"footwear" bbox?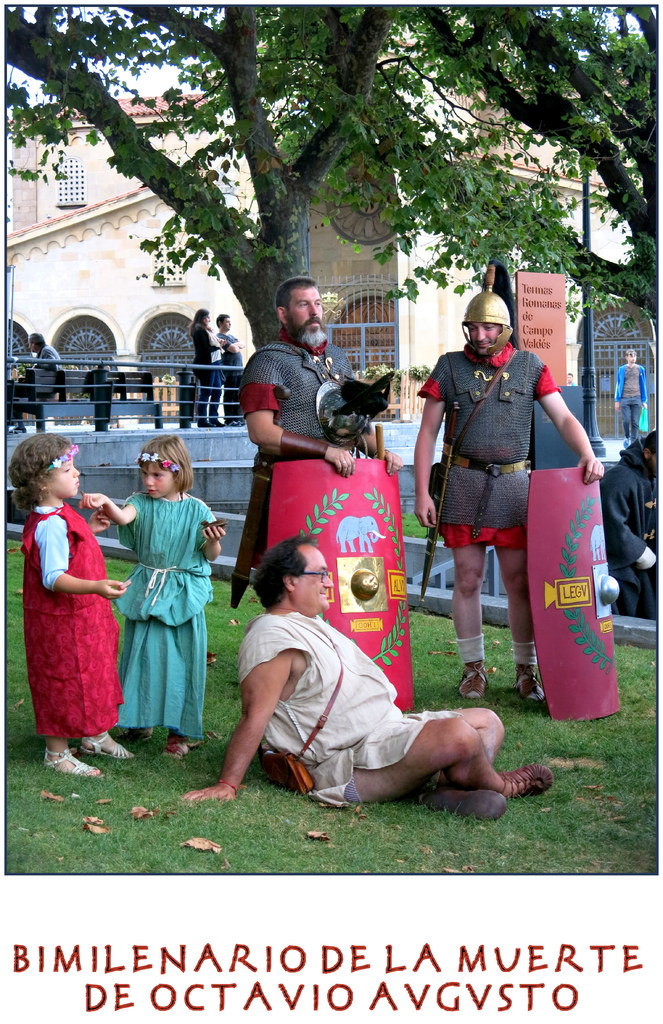
42,746,104,783
